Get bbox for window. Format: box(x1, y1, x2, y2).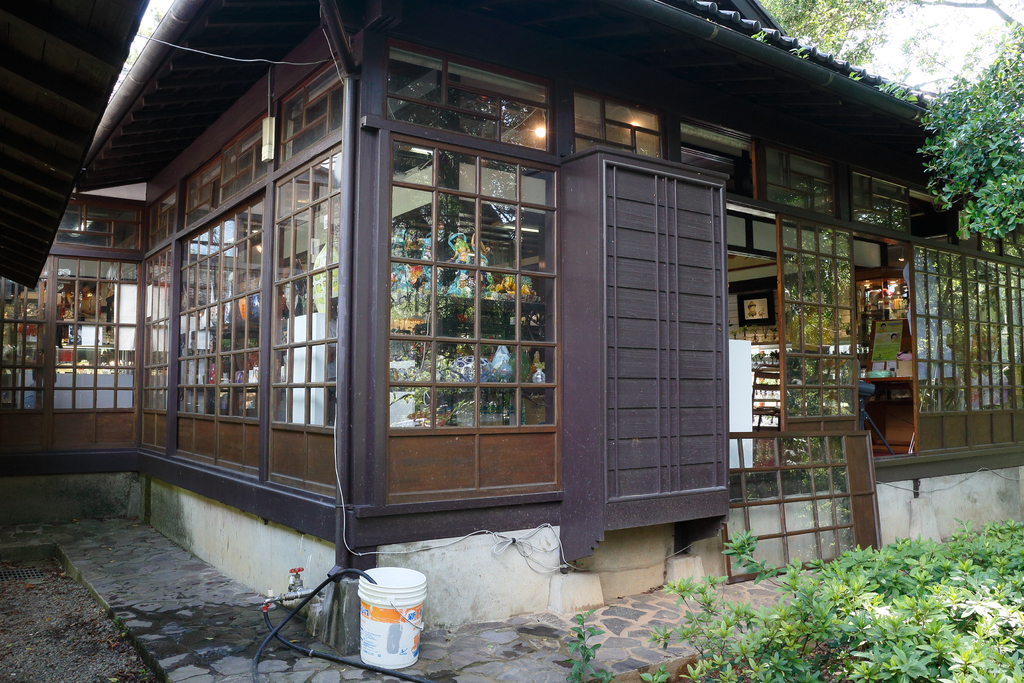
box(915, 199, 964, 248).
